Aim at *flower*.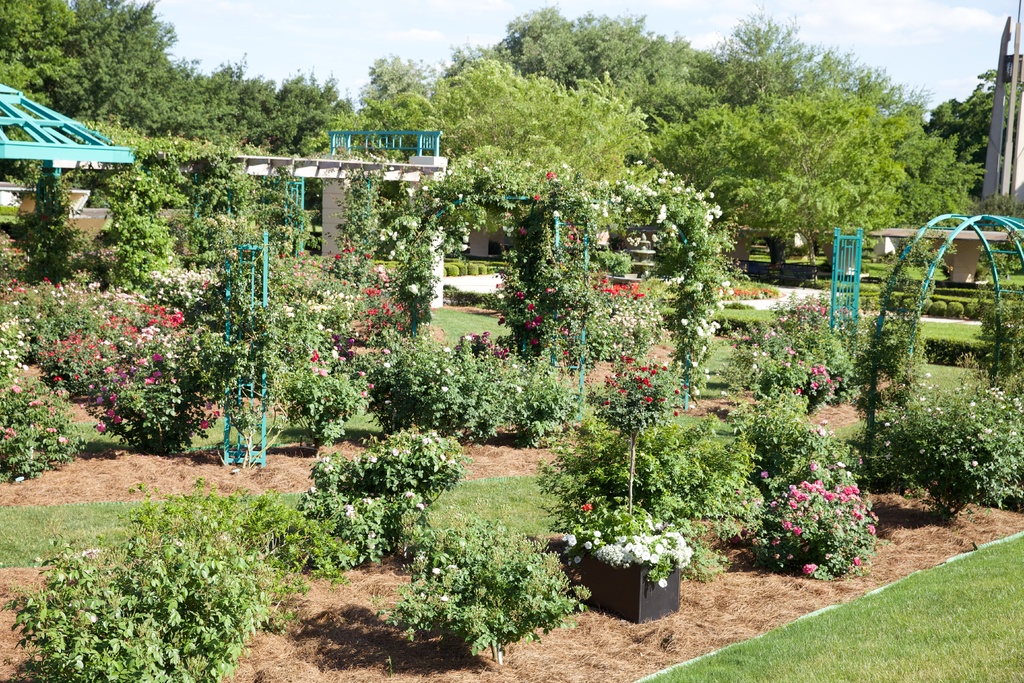
Aimed at 573/556/580/564.
